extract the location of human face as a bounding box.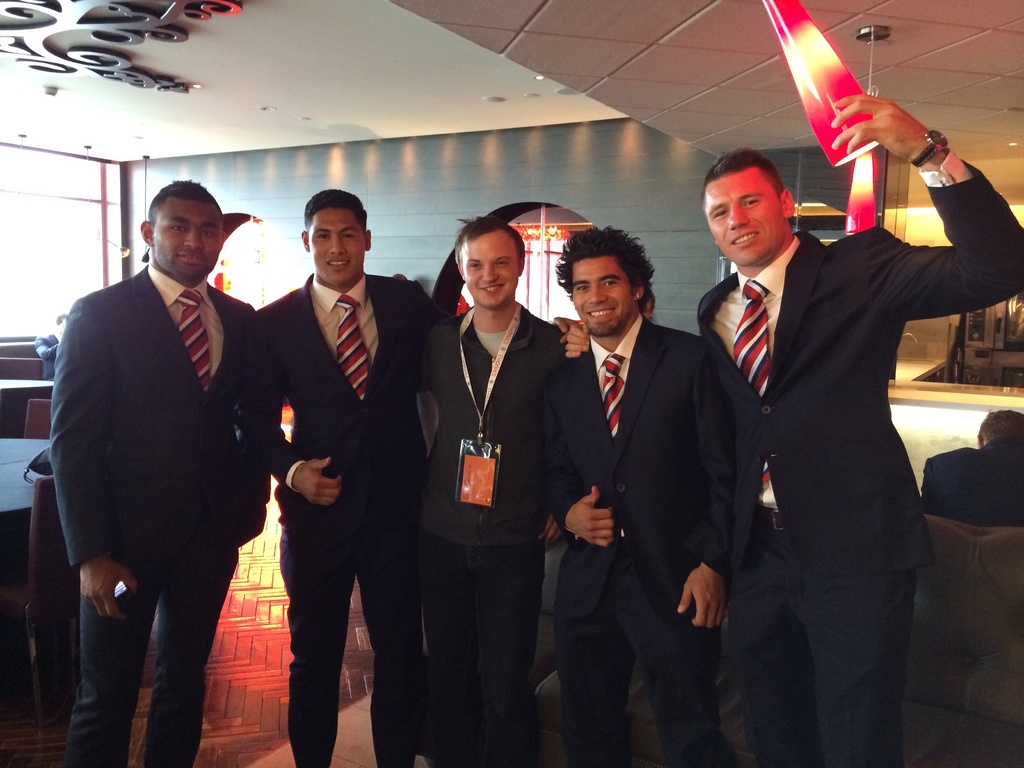
bbox(152, 199, 219, 276).
